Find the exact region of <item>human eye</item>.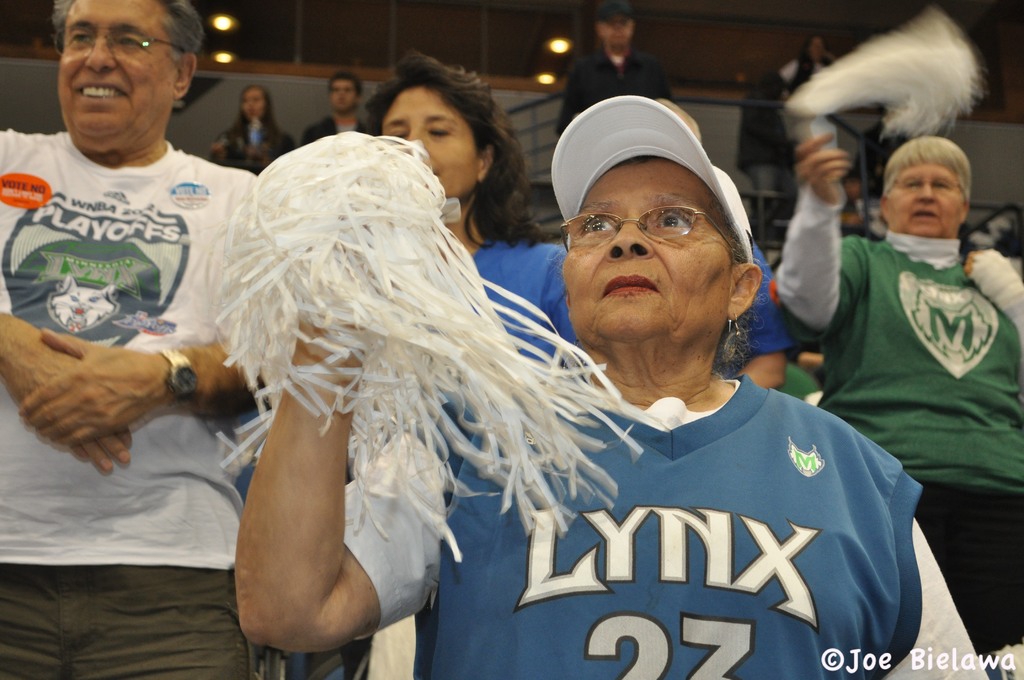
Exact region: select_region(386, 128, 405, 138).
